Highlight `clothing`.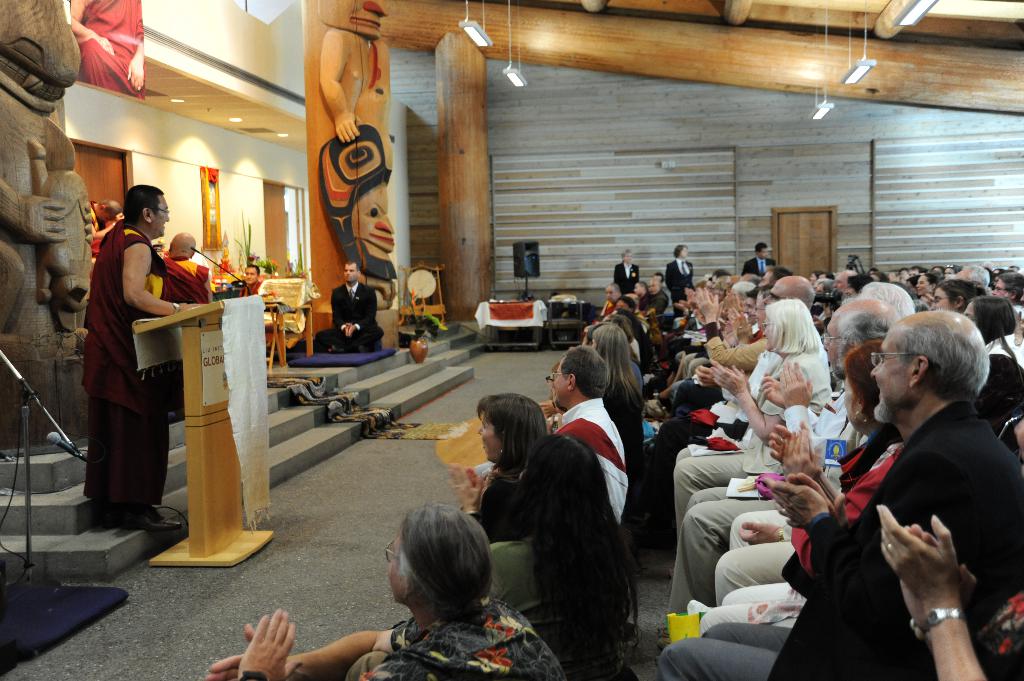
Highlighted region: x1=669 y1=341 x2=835 y2=524.
